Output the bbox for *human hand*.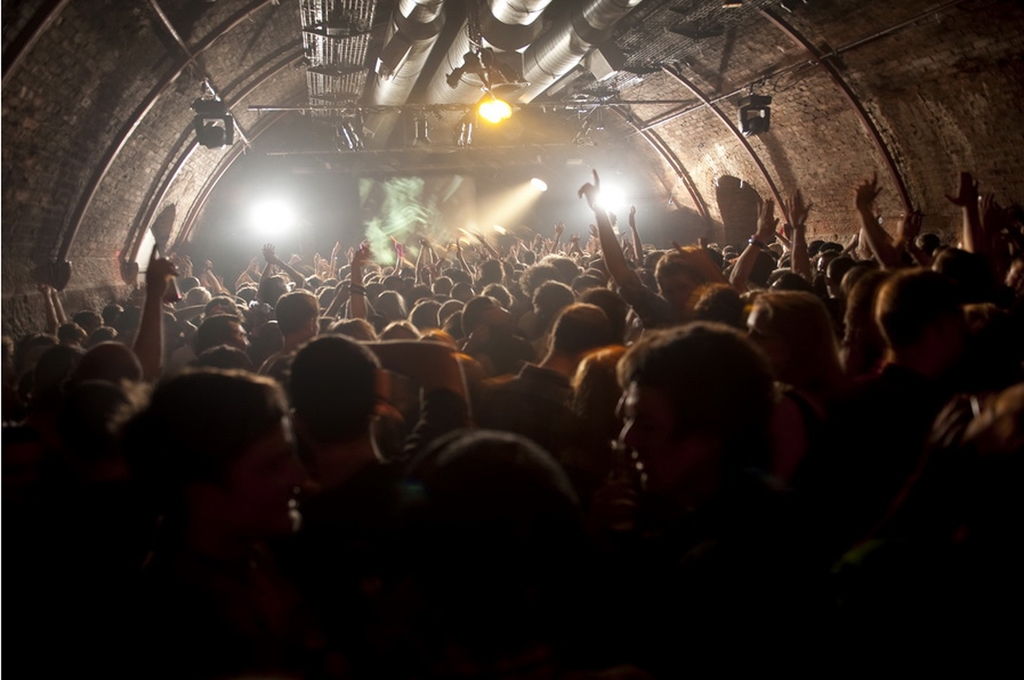
l=262, t=243, r=278, b=255.
